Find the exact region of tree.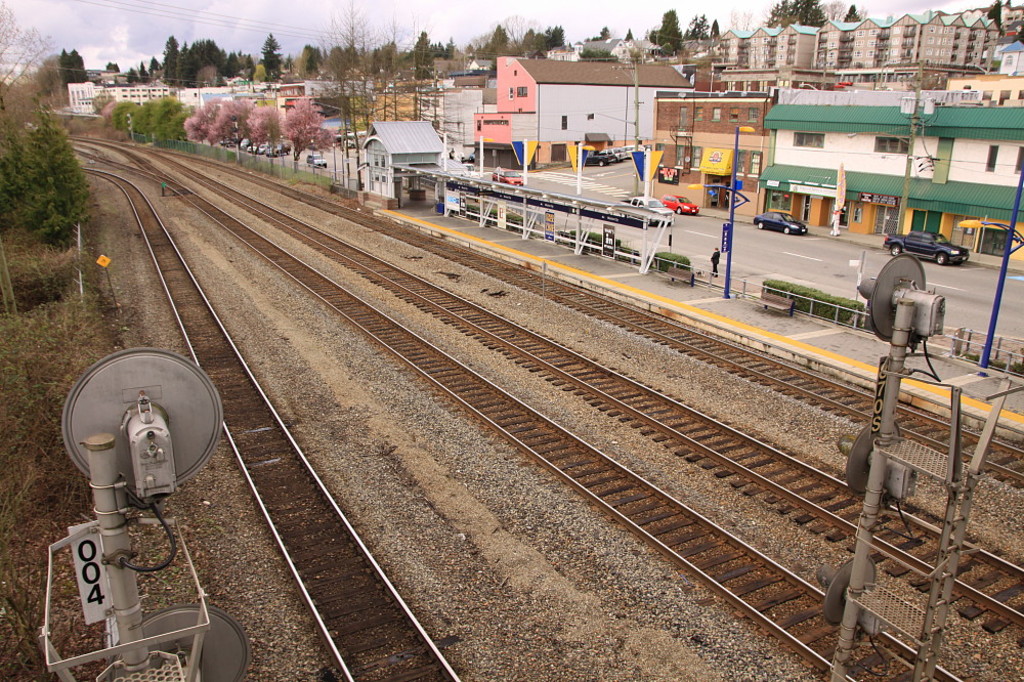
Exact region: BBox(0, 106, 100, 251).
